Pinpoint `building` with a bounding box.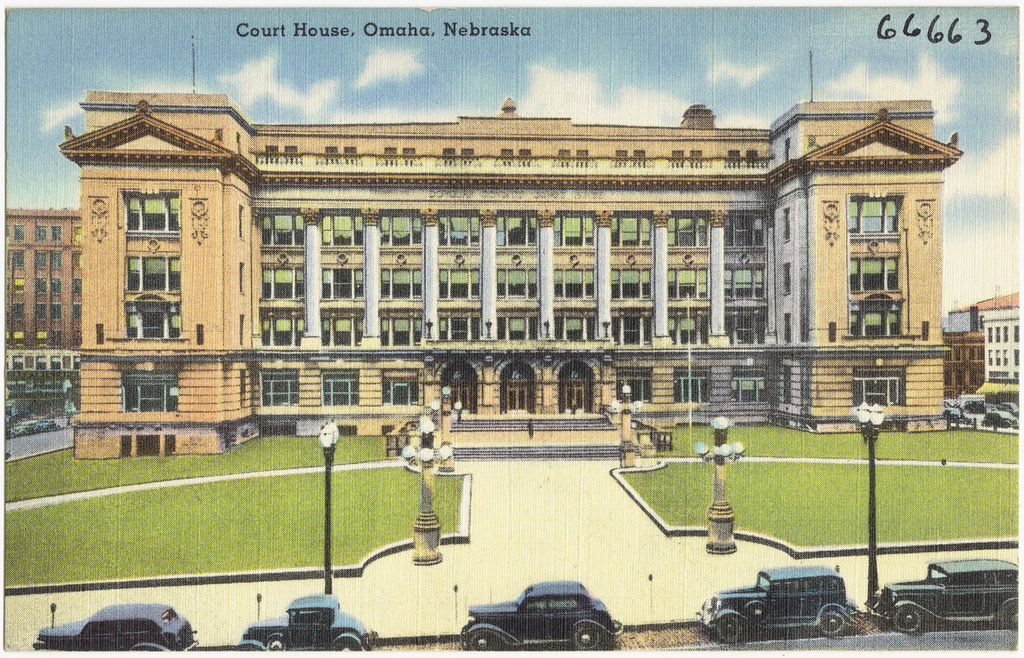
(58,87,961,461).
